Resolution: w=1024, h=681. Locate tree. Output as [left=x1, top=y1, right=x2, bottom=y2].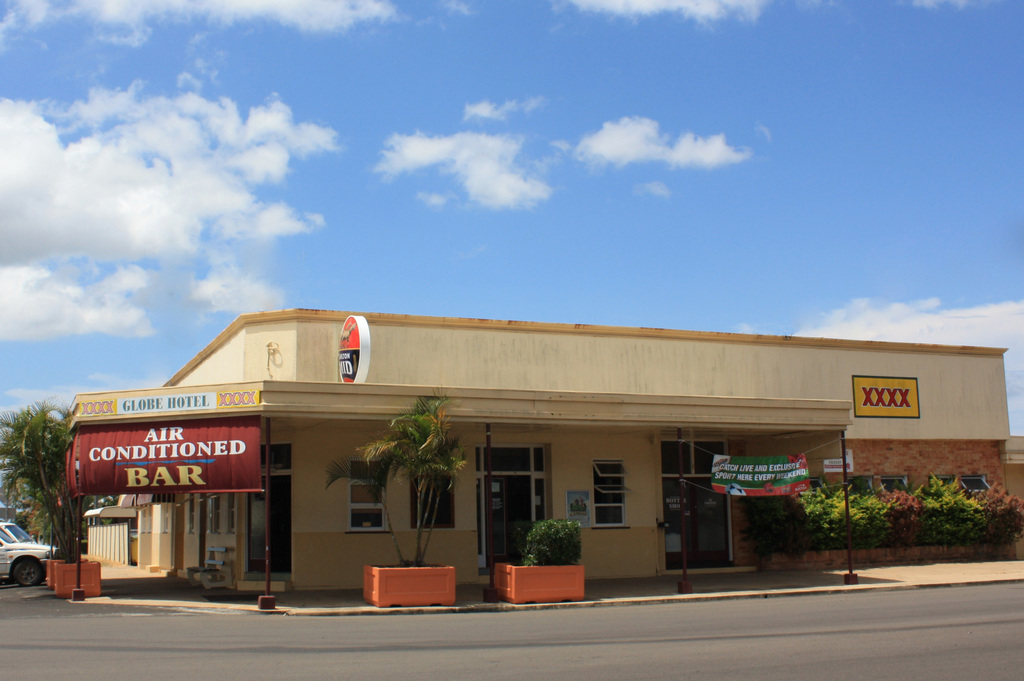
[left=330, top=387, right=463, bottom=568].
